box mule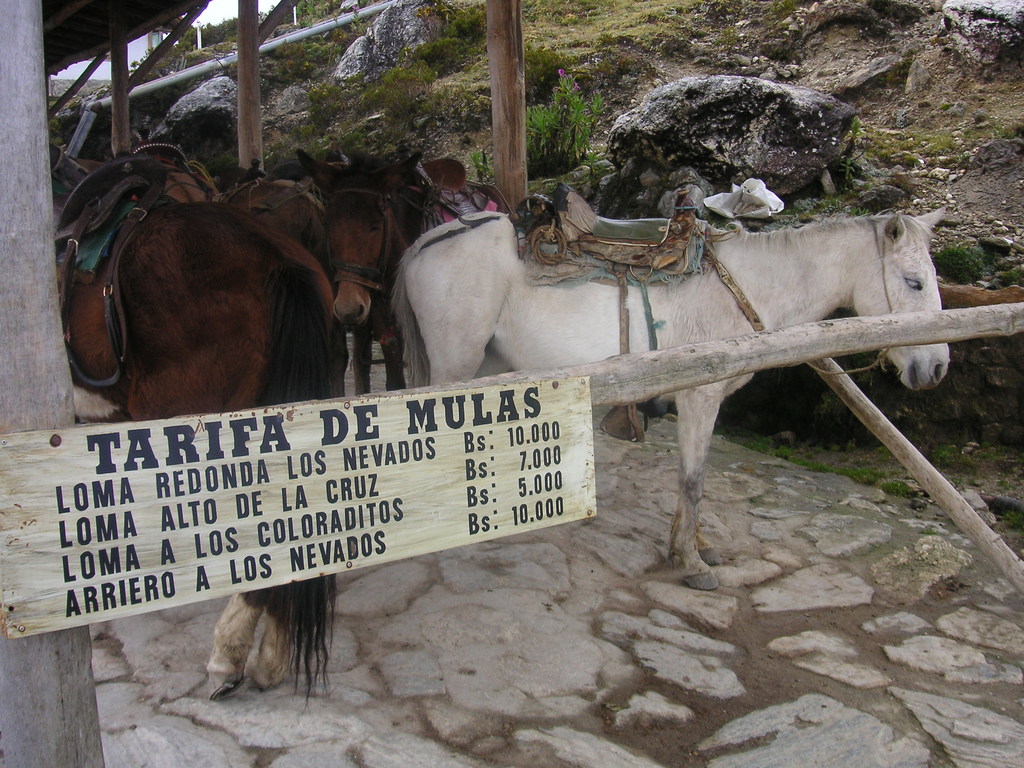
293 150 465 394
